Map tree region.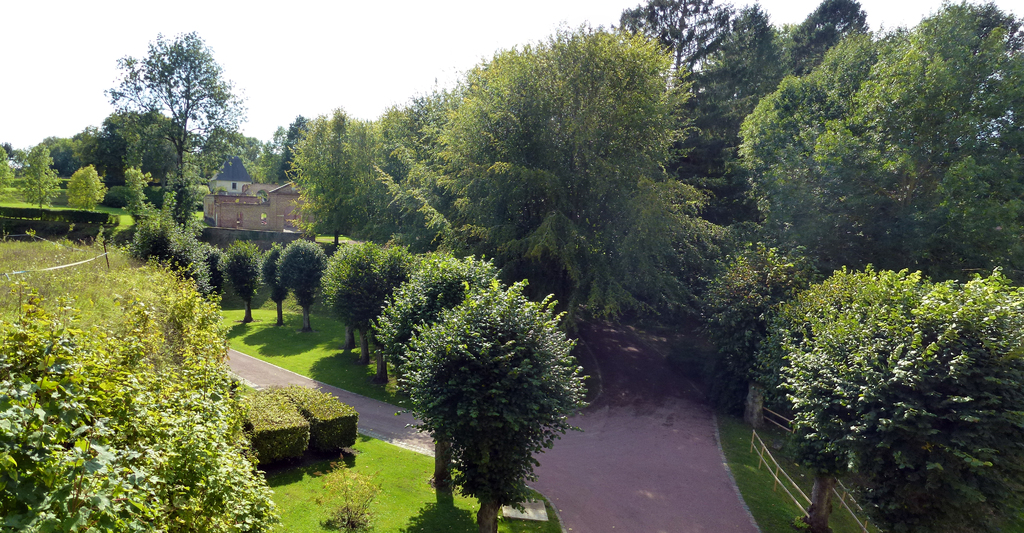
Mapped to (18, 149, 61, 208).
